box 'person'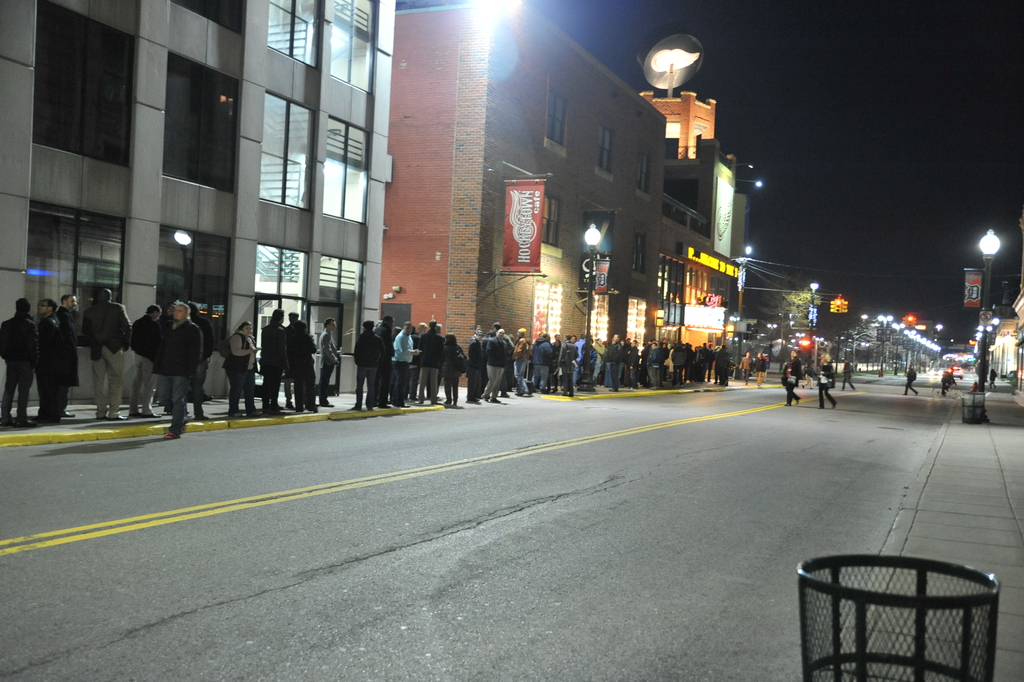
l=439, t=339, r=459, b=405
